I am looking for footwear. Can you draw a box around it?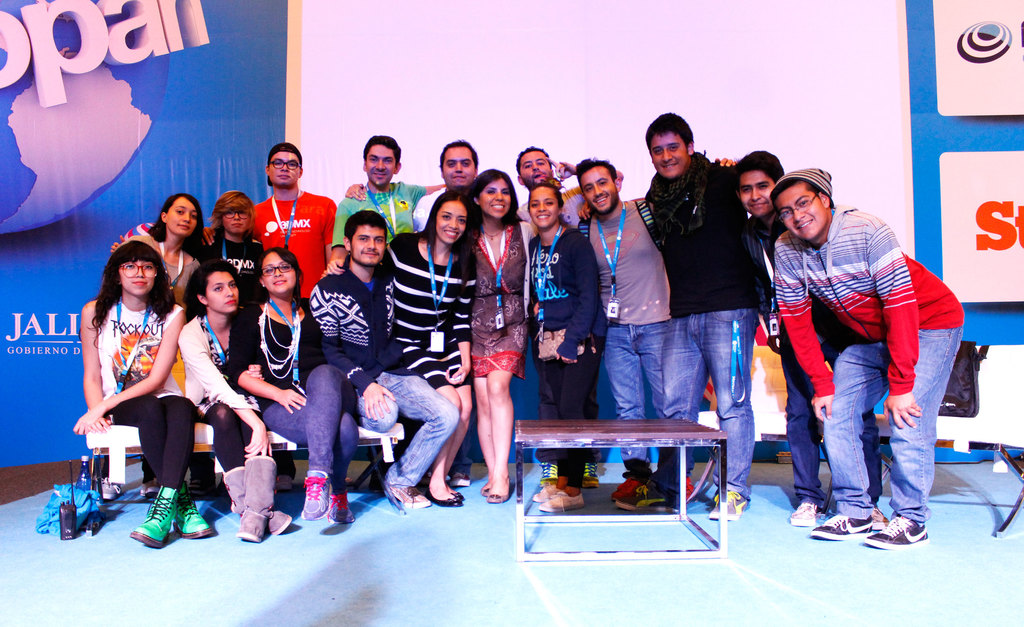
Sure, the bounding box is crop(540, 460, 556, 492).
